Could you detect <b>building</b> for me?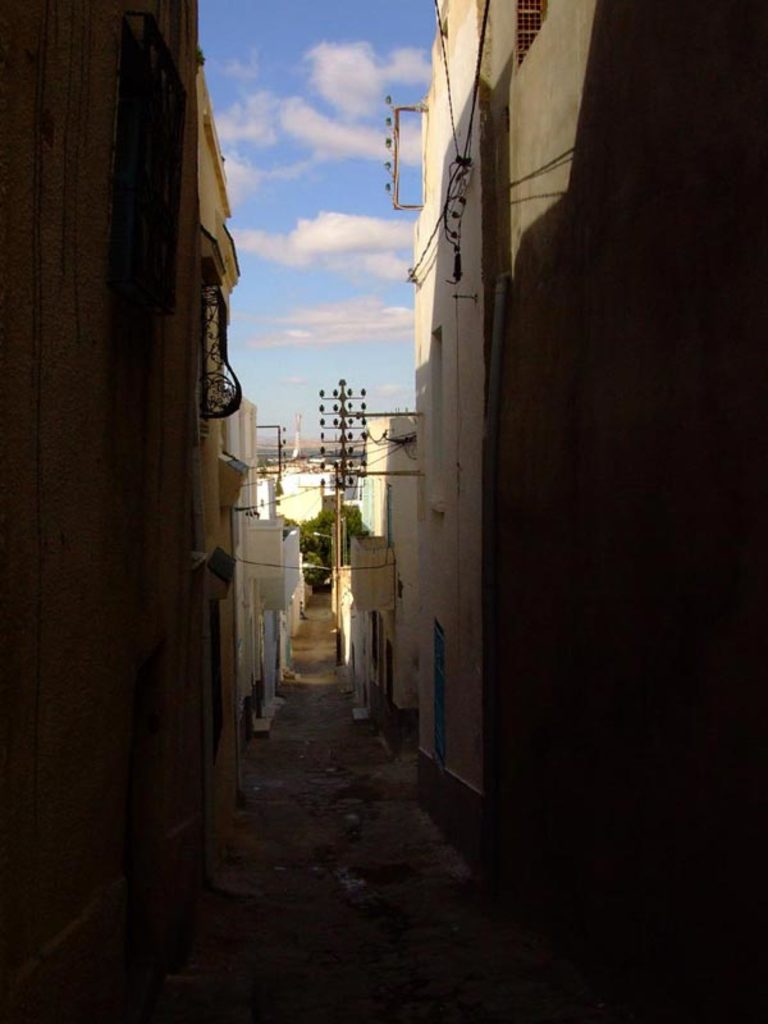
Detection result: {"left": 412, "top": 0, "right": 767, "bottom": 1023}.
